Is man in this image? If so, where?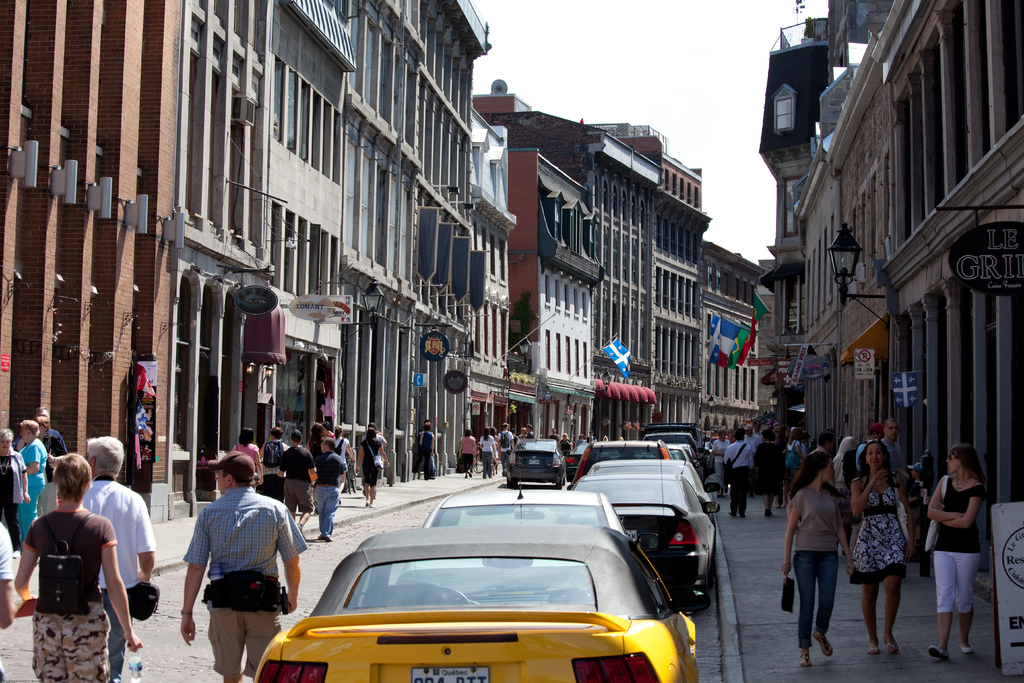
Yes, at box(0, 517, 17, 682).
